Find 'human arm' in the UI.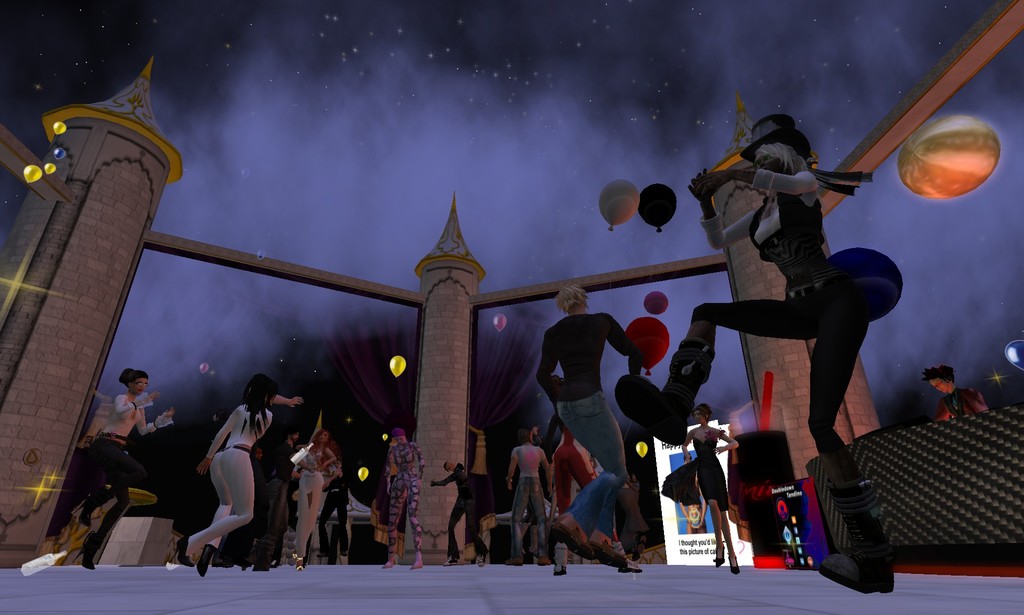
UI element at x1=594, y1=306, x2=653, y2=390.
